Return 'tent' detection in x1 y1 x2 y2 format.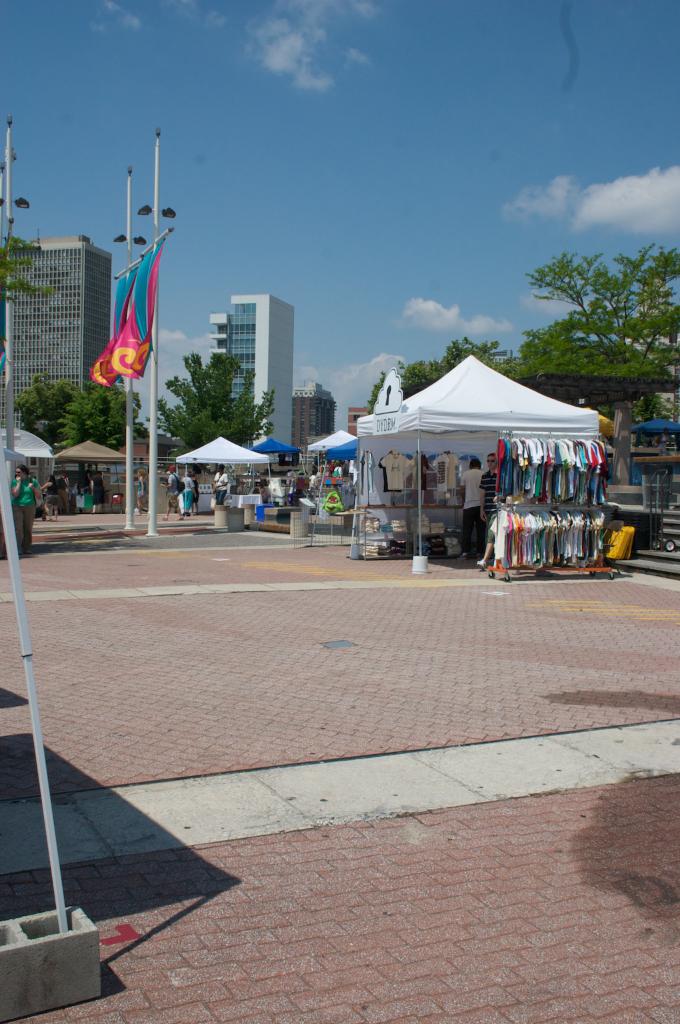
184 433 268 528.
